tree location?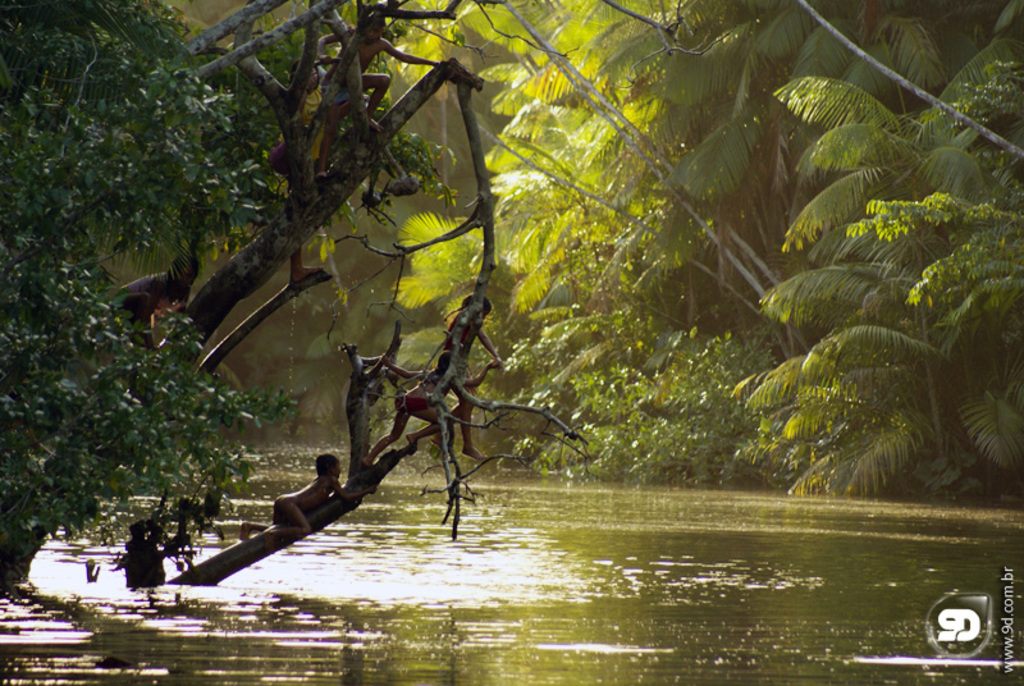
x1=0, y1=0, x2=465, y2=585
